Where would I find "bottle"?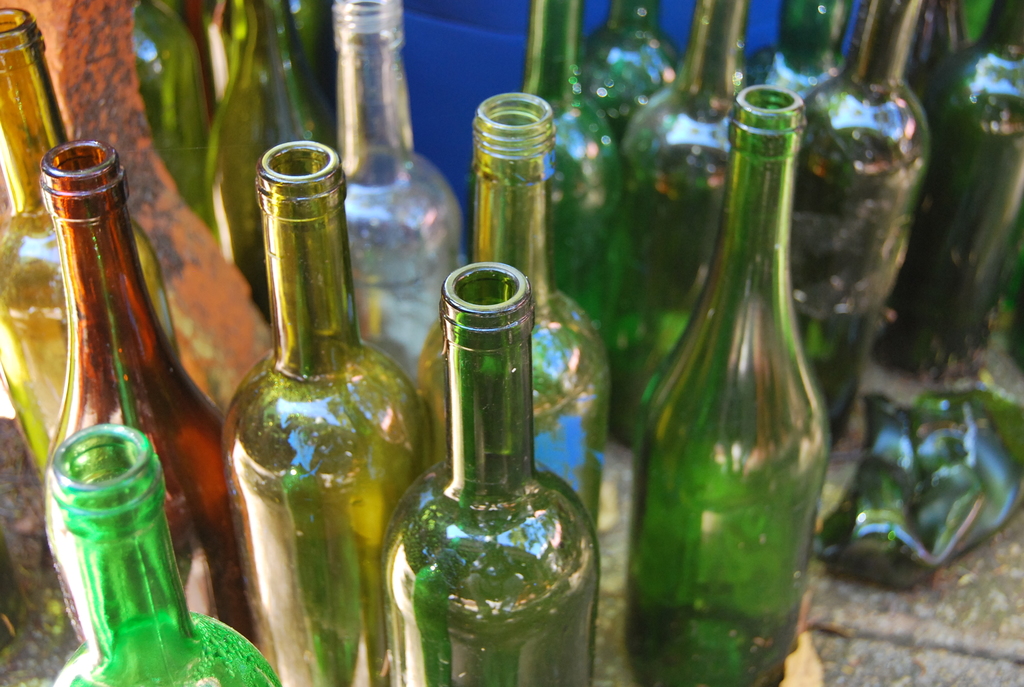
At bbox=[582, 0, 704, 119].
